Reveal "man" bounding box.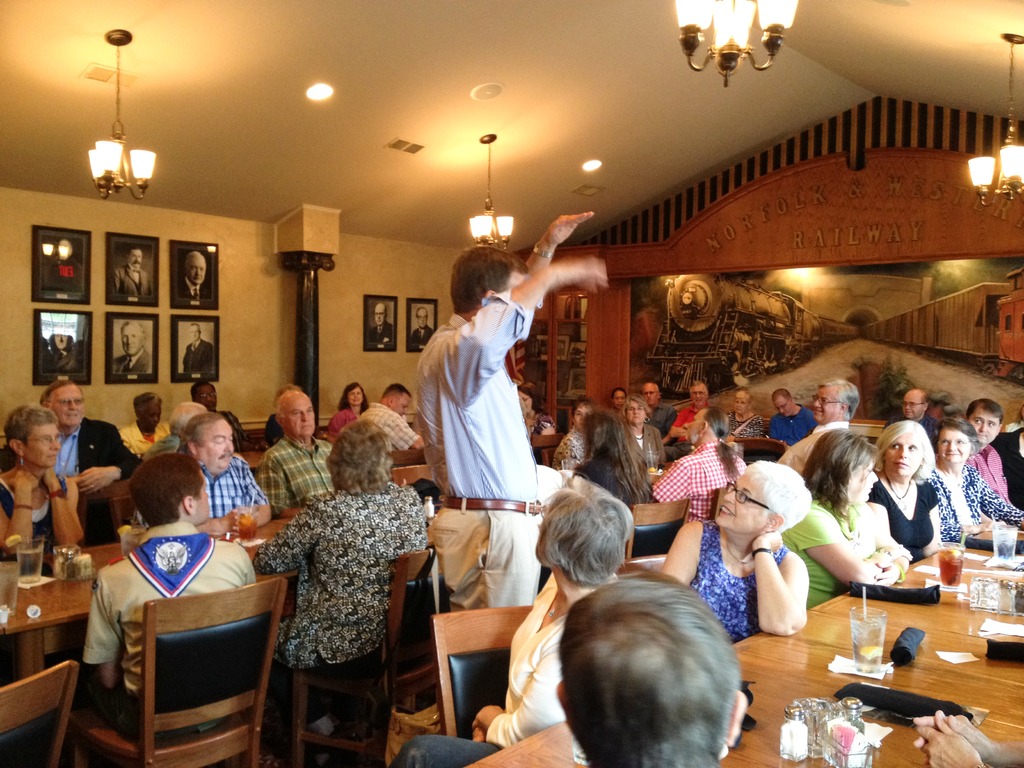
Revealed: 637, 383, 687, 437.
